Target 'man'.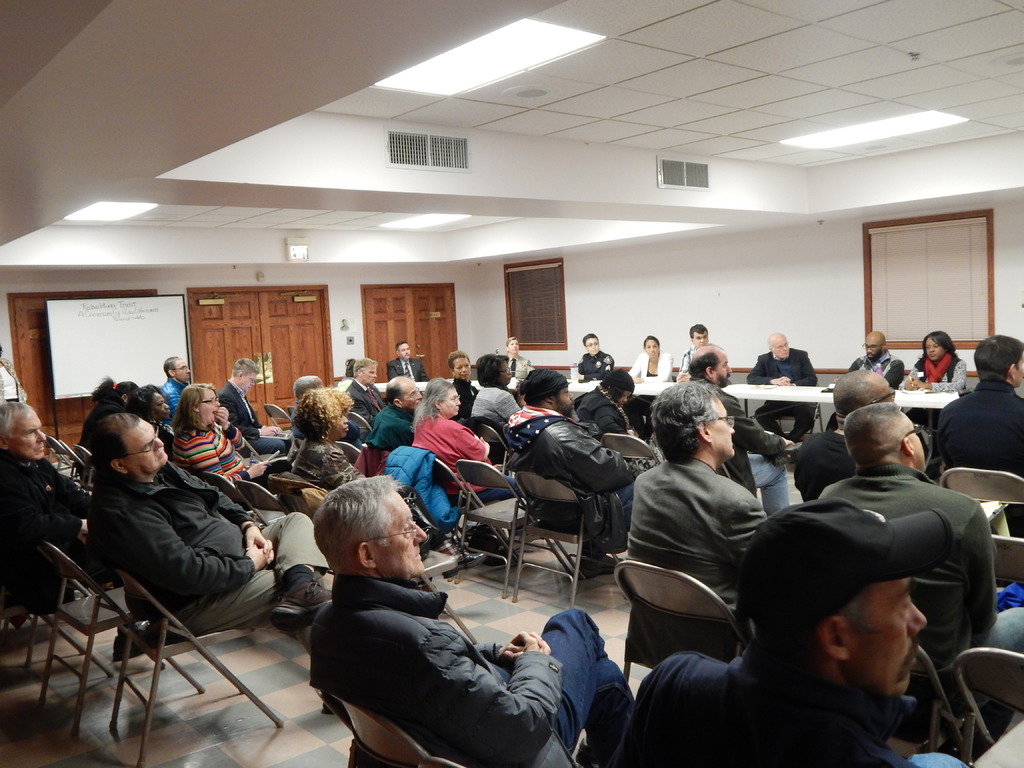
Target region: bbox=(496, 365, 637, 564).
